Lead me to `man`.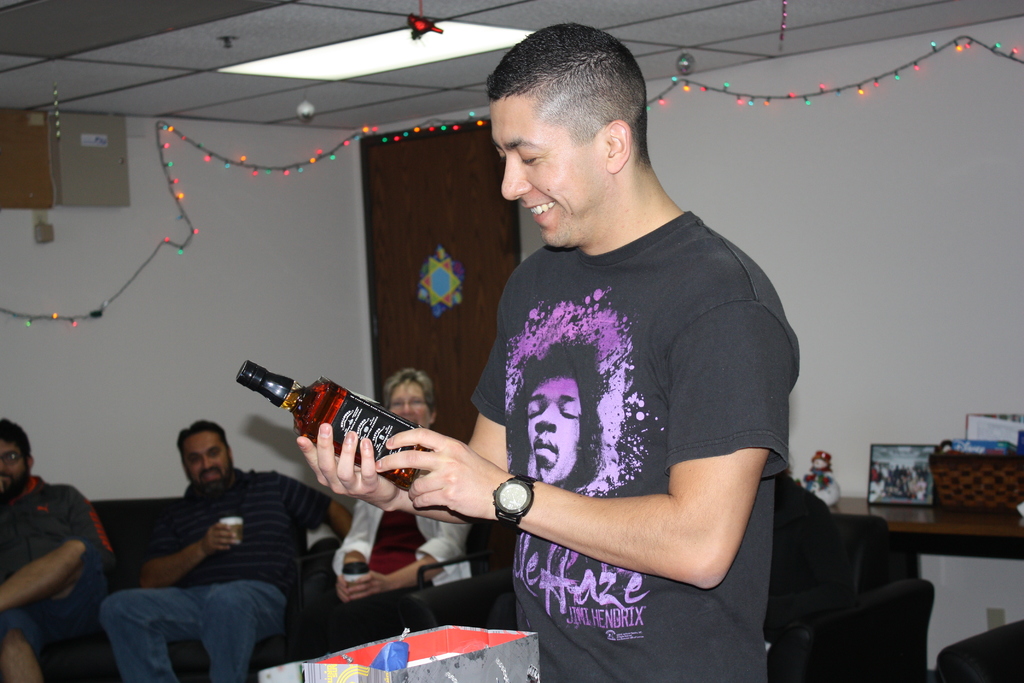
Lead to x1=0, y1=415, x2=118, y2=682.
